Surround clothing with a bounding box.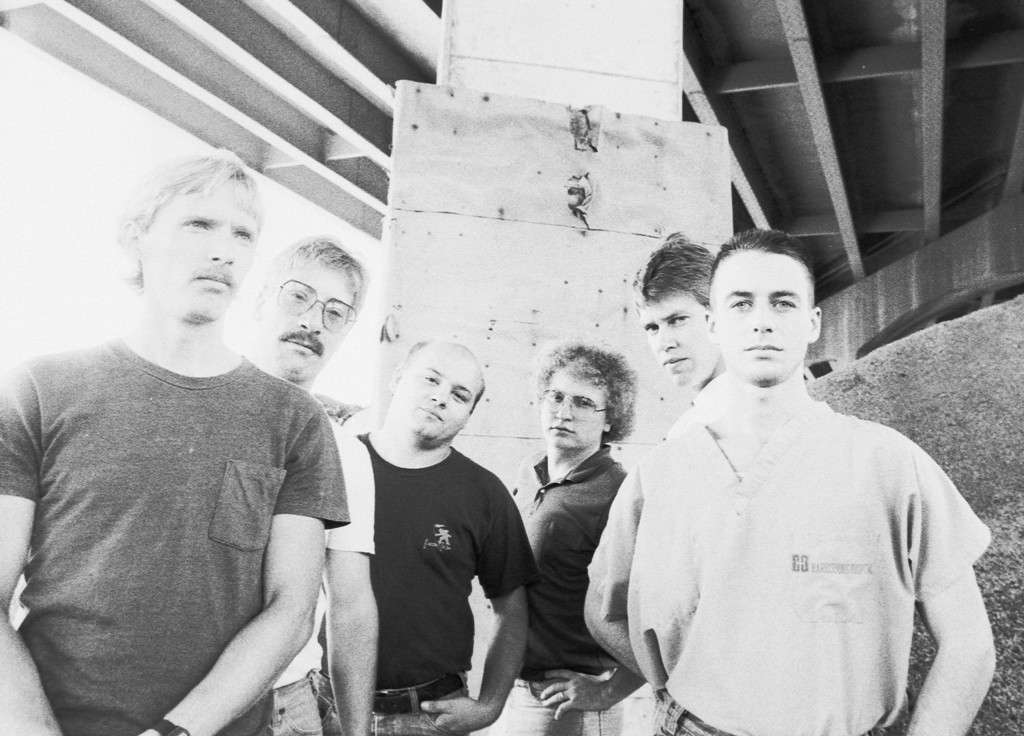
x1=630, y1=343, x2=970, y2=735.
